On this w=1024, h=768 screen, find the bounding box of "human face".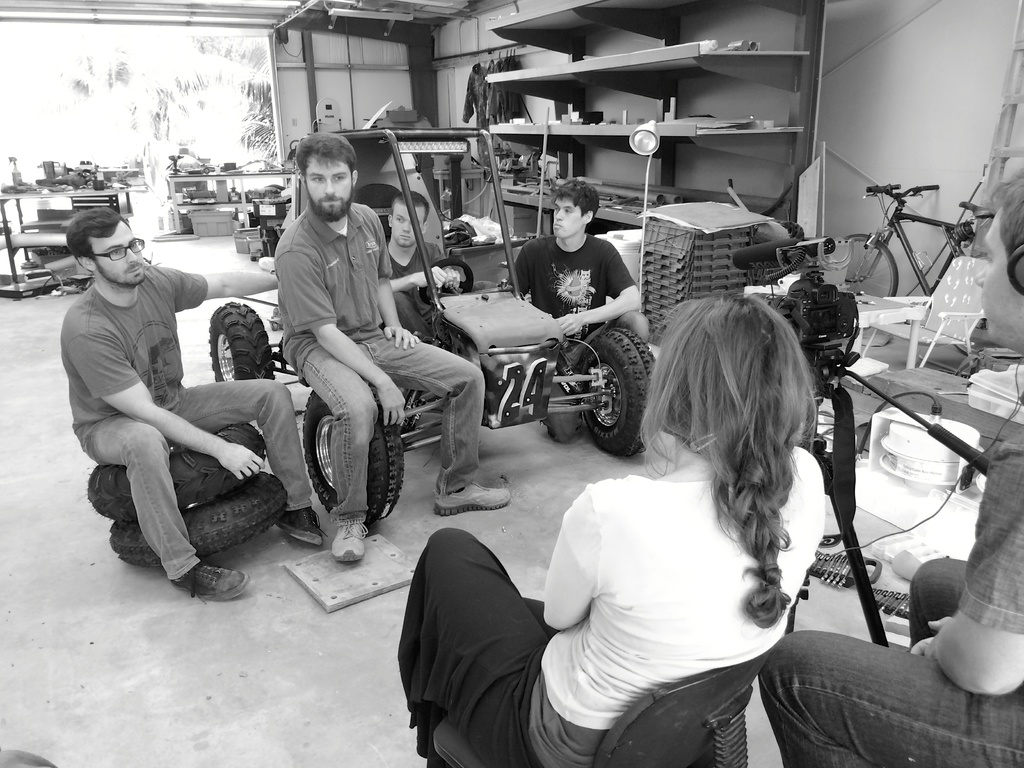
Bounding box: [left=307, top=155, right=350, bottom=214].
